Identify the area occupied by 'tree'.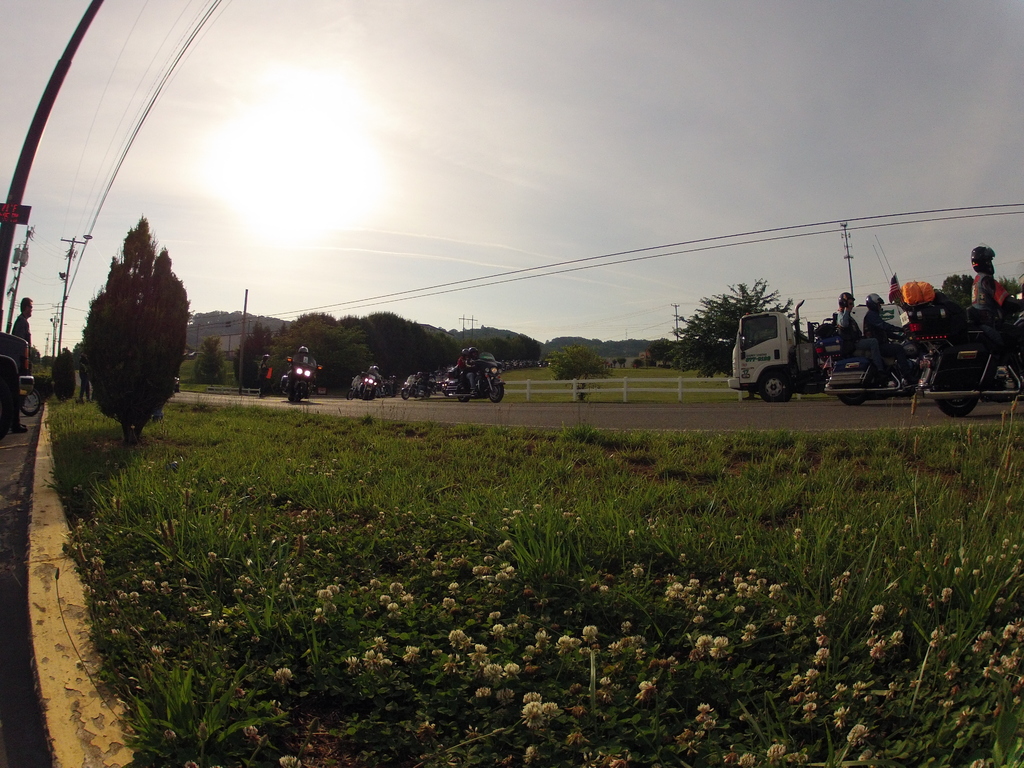
Area: (x1=476, y1=329, x2=541, y2=362).
